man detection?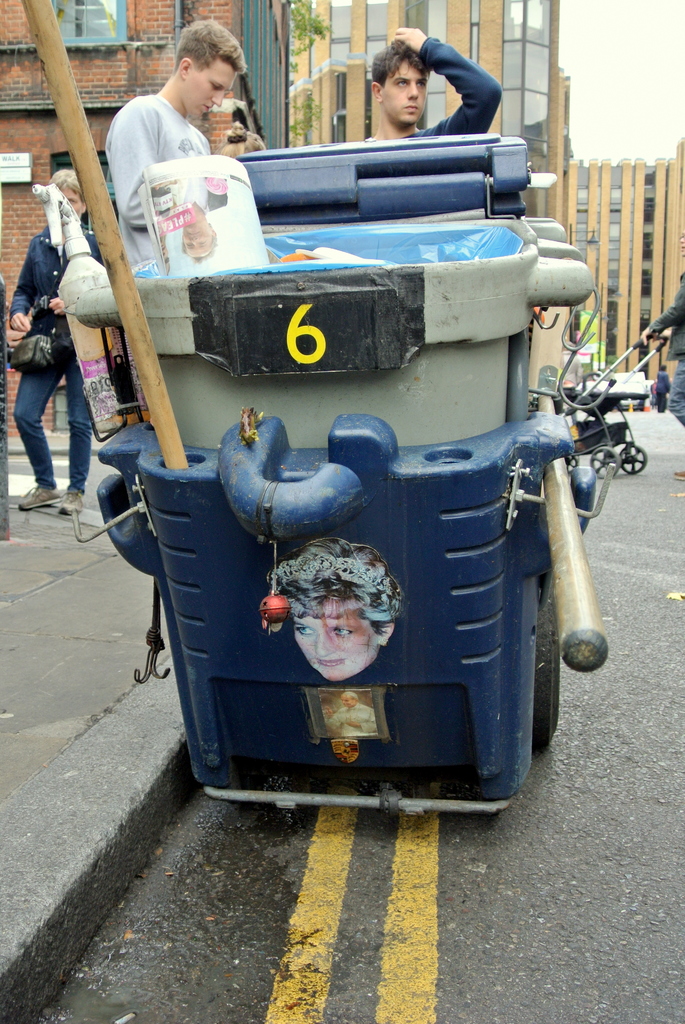
(x1=146, y1=180, x2=231, y2=264)
